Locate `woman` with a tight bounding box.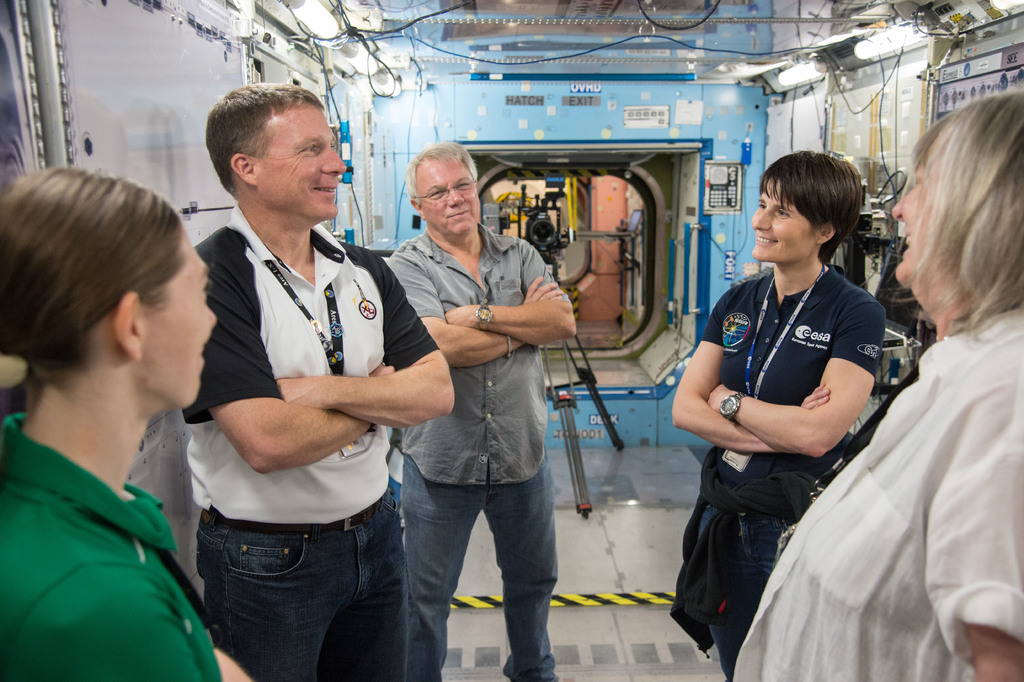
<box>787,116,1009,681</box>.
